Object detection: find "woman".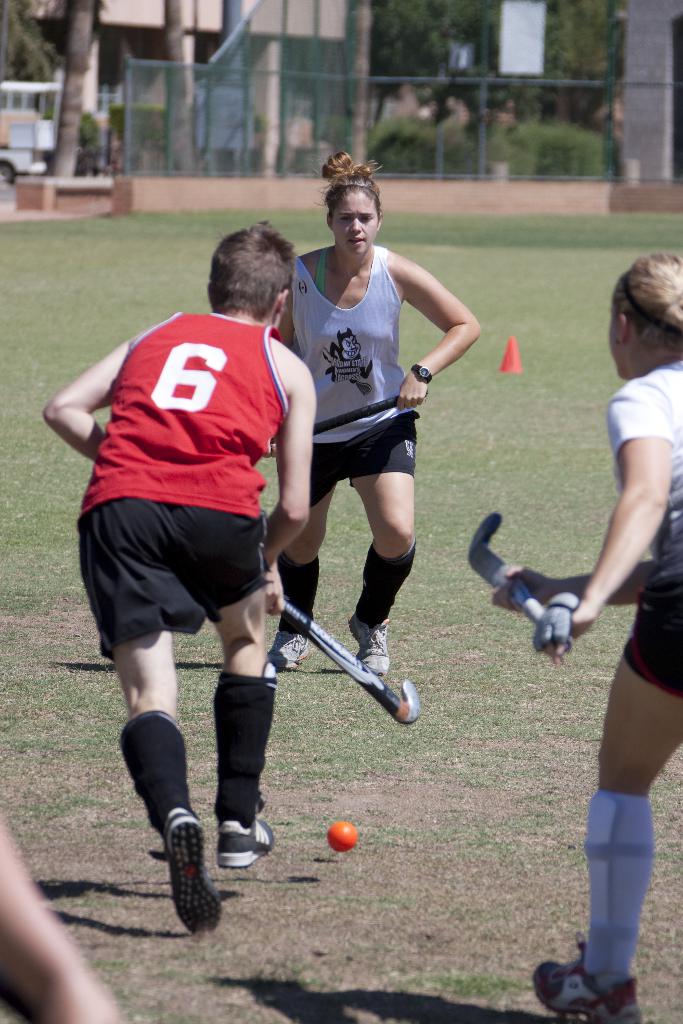
[252,141,468,678].
